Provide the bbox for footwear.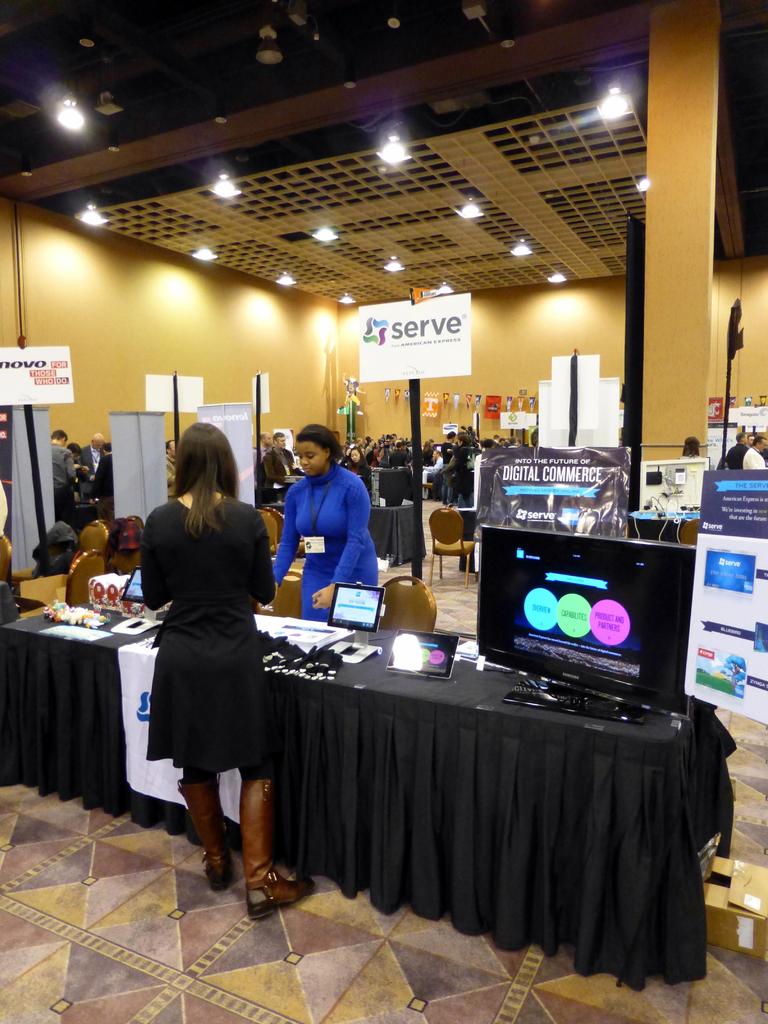
226/851/303/934.
